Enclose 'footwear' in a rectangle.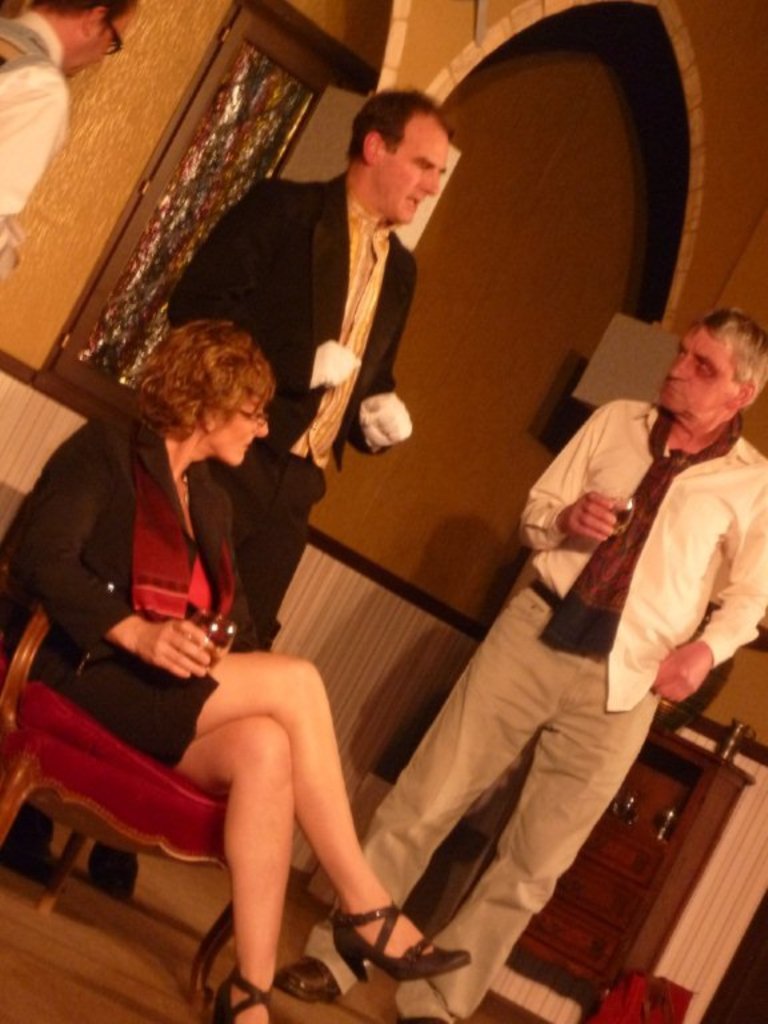
pyautogui.locateOnScreen(385, 1008, 457, 1023).
